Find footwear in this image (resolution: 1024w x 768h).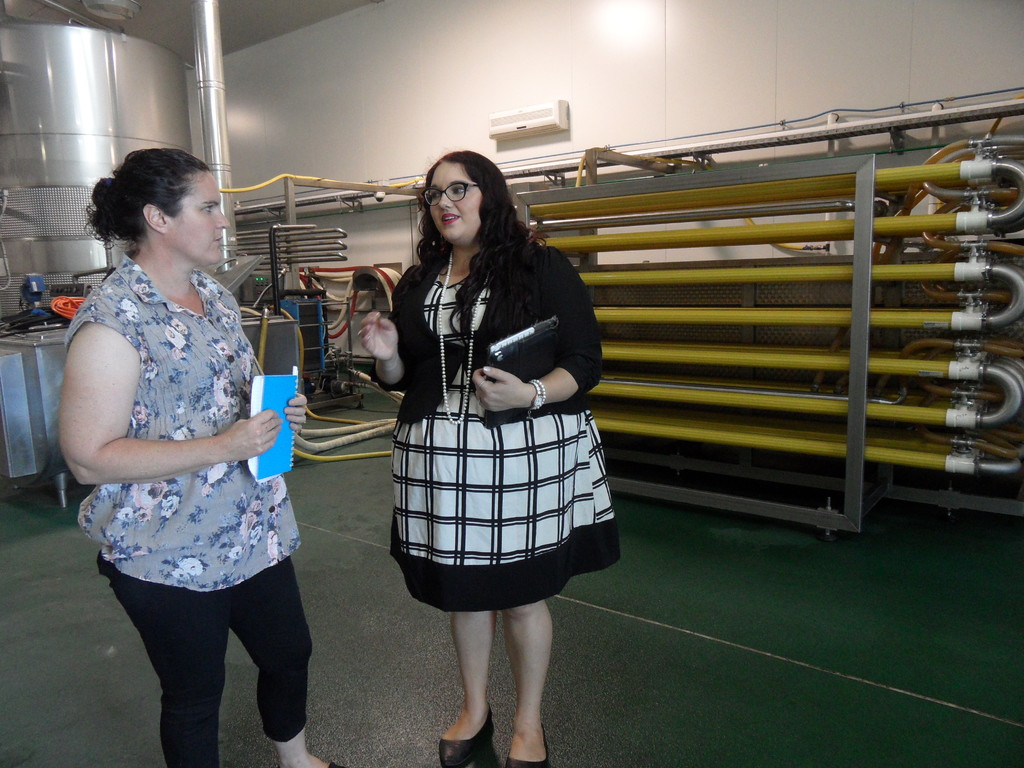
324 758 346 767.
